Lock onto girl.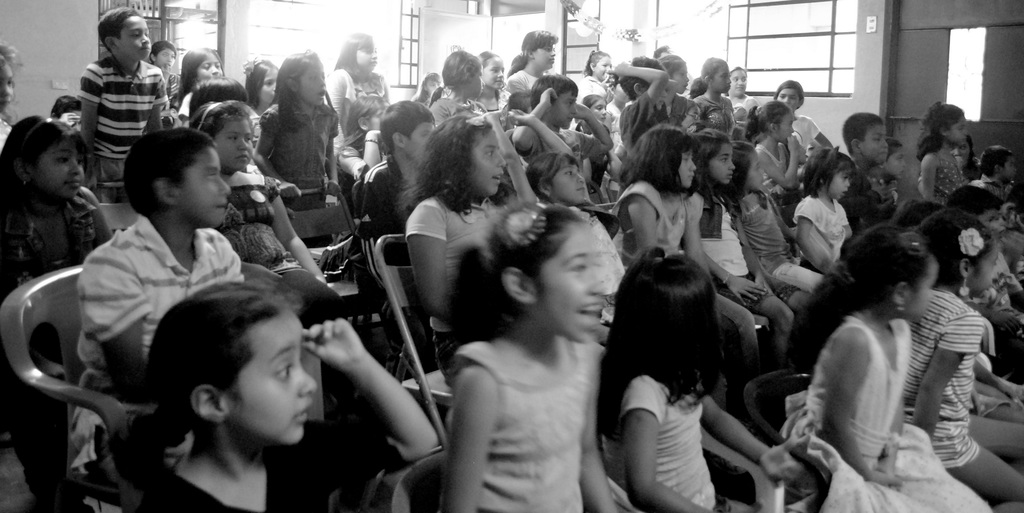
Locked: 901, 199, 1023, 501.
